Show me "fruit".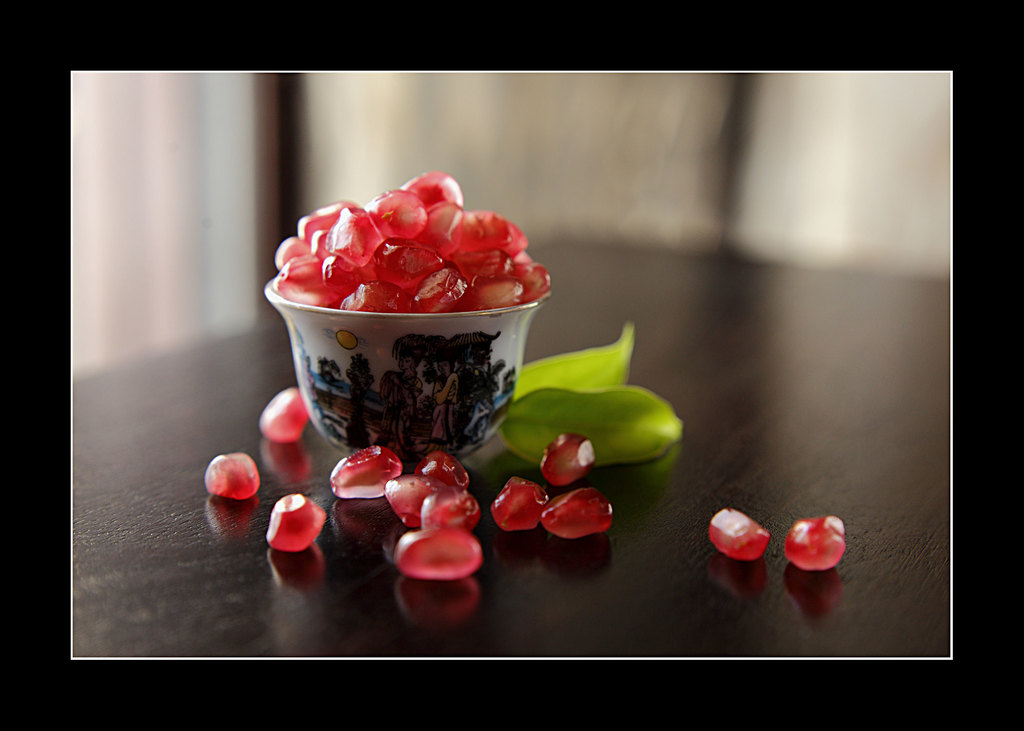
"fruit" is here: 202 453 261 497.
